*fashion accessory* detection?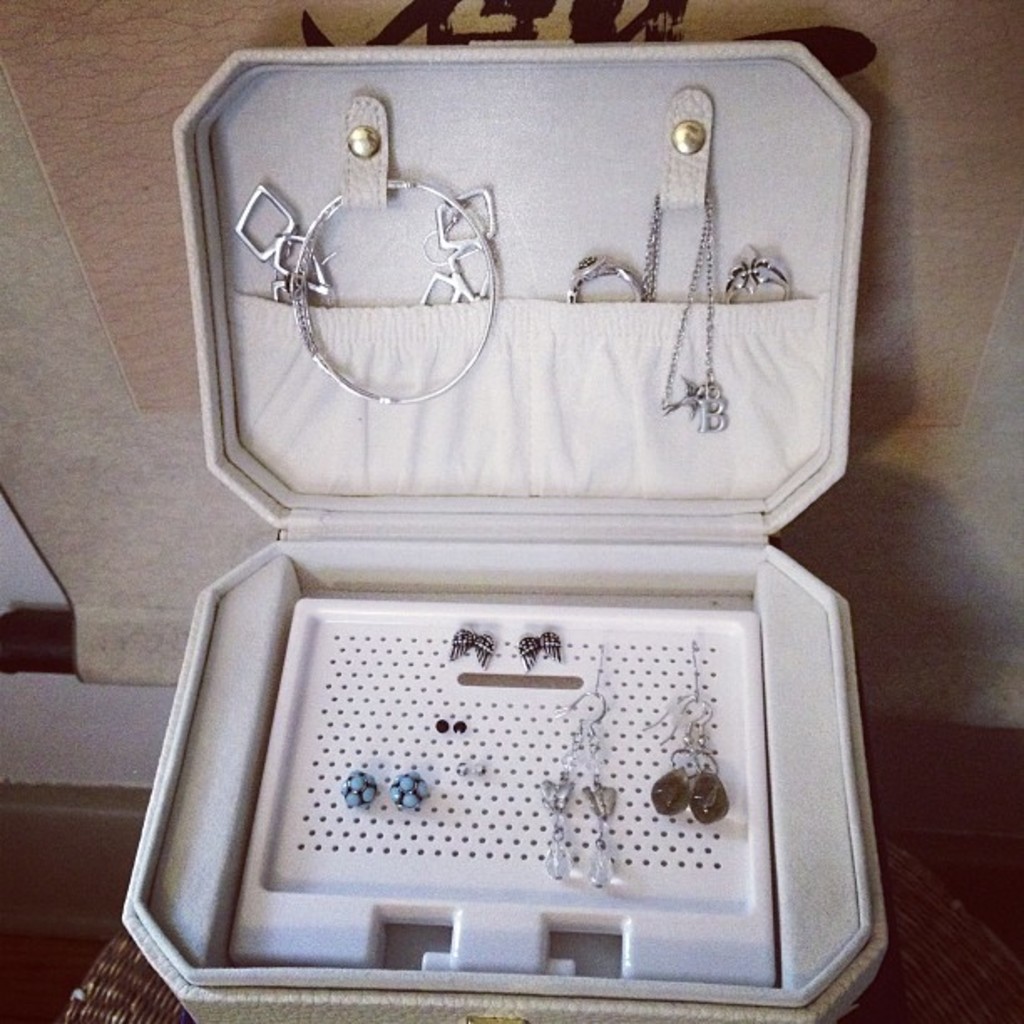
[left=644, top=703, right=698, bottom=815]
